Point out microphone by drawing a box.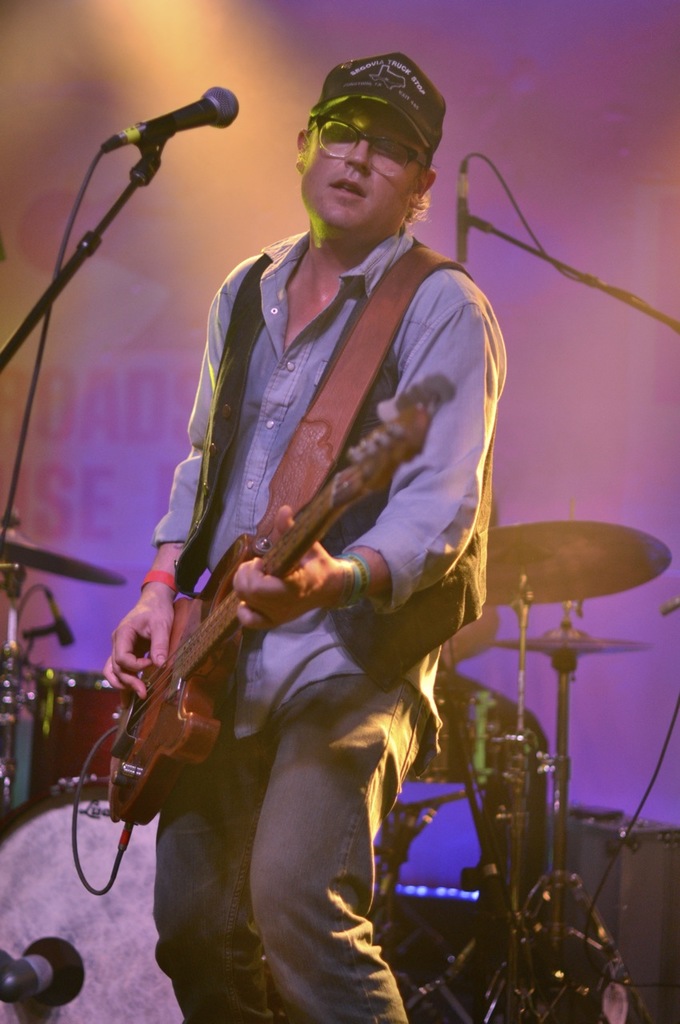
detection(455, 163, 466, 265).
